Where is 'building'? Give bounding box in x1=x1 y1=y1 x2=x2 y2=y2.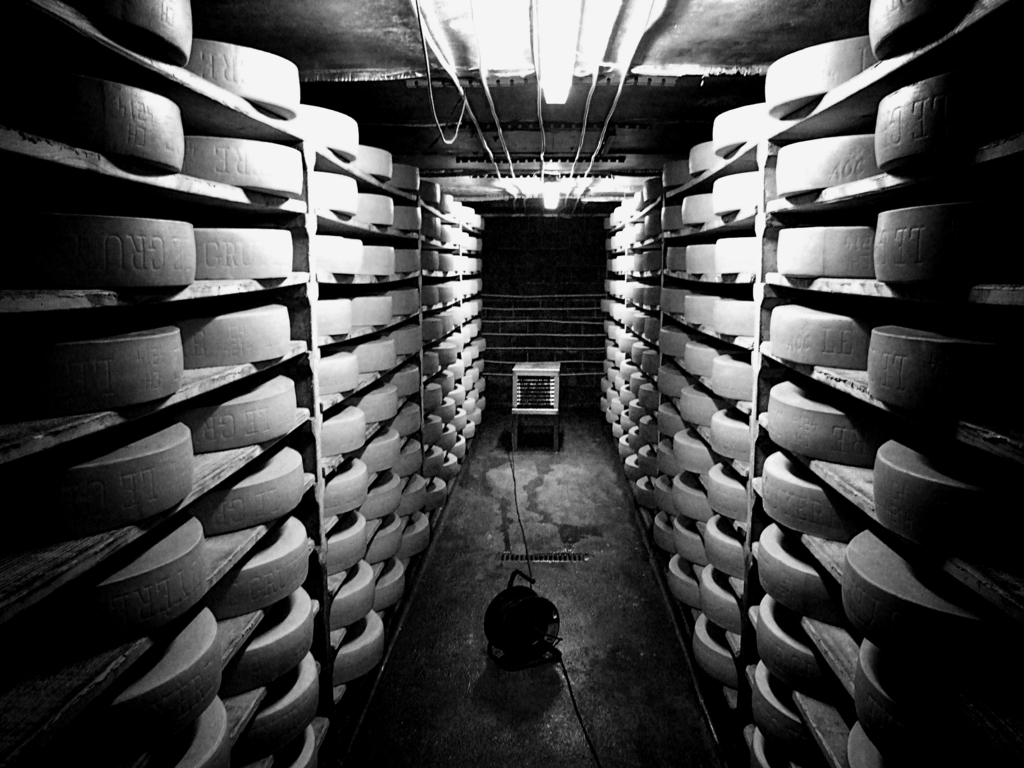
x1=0 y1=0 x2=1023 y2=767.
